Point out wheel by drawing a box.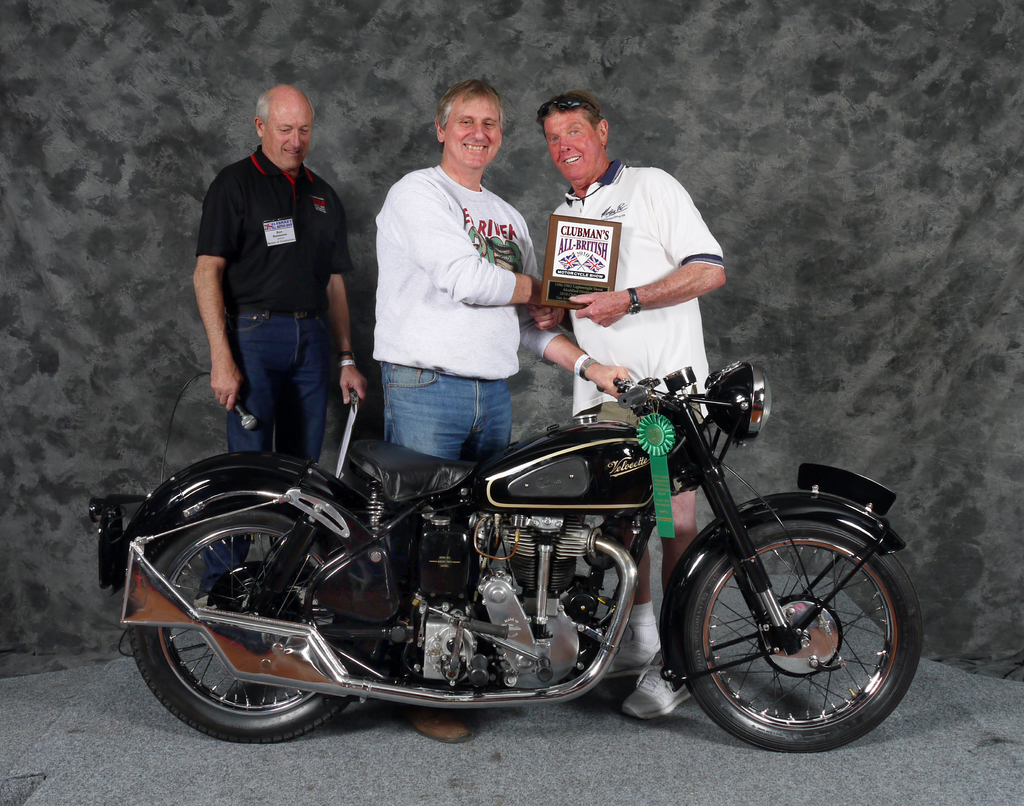
124, 500, 362, 747.
